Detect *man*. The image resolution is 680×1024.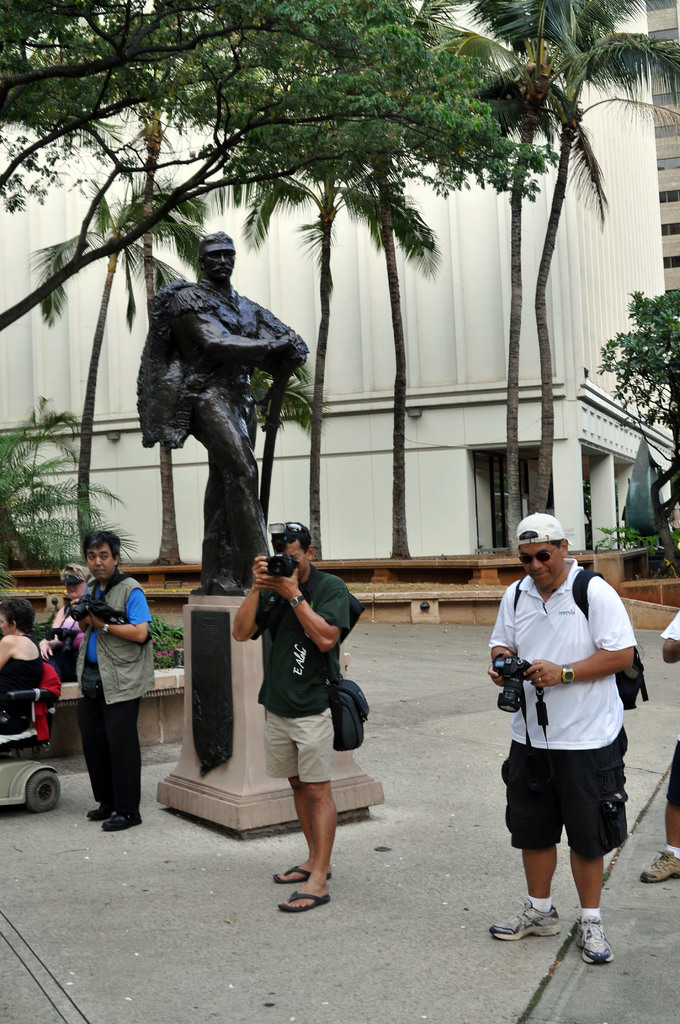
<bbox>59, 525, 174, 859</bbox>.
